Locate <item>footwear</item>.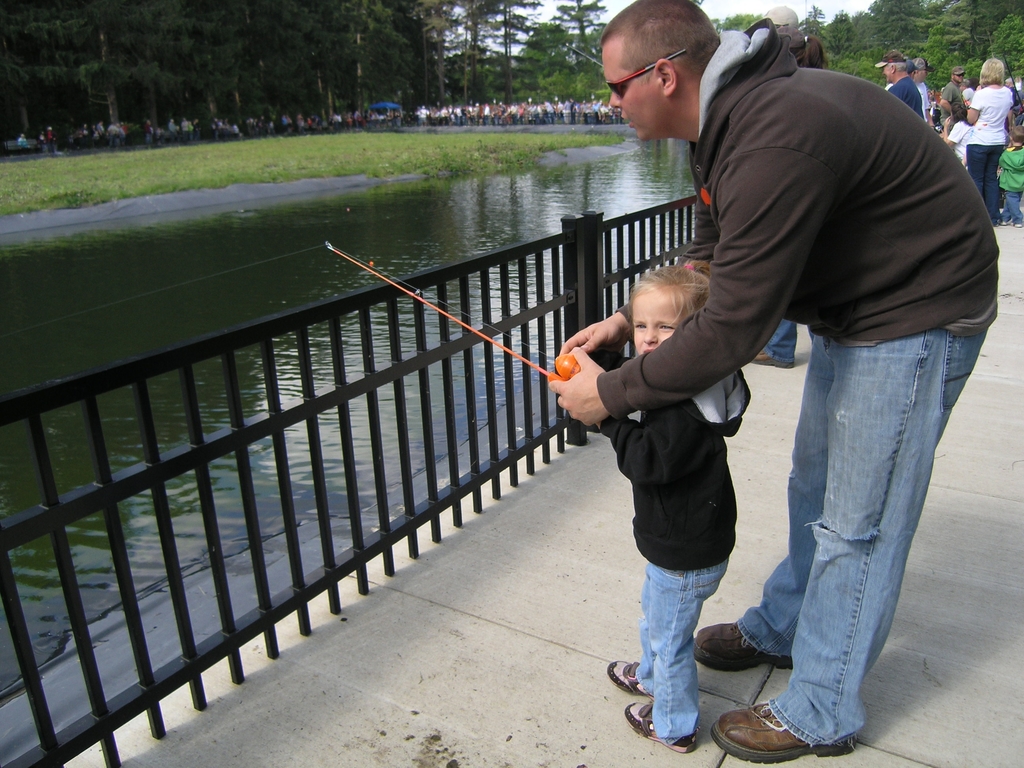
Bounding box: {"x1": 749, "y1": 349, "x2": 794, "y2": 372}.
